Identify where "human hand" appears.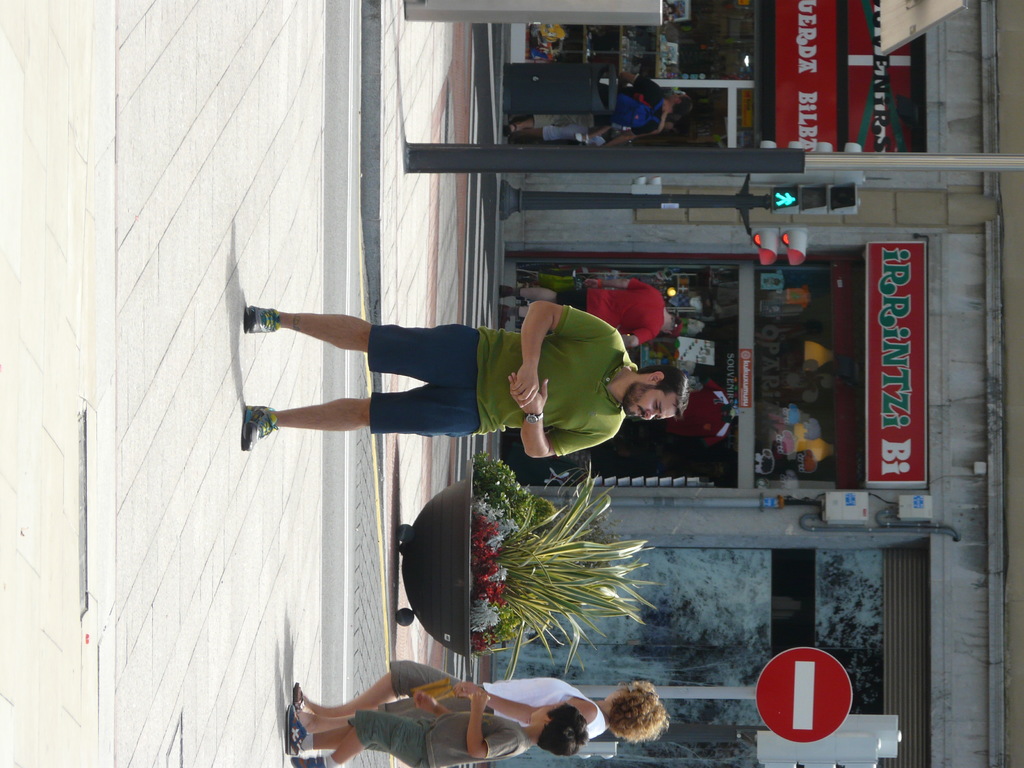
Appears at <box>514,363,541,404</box>.
